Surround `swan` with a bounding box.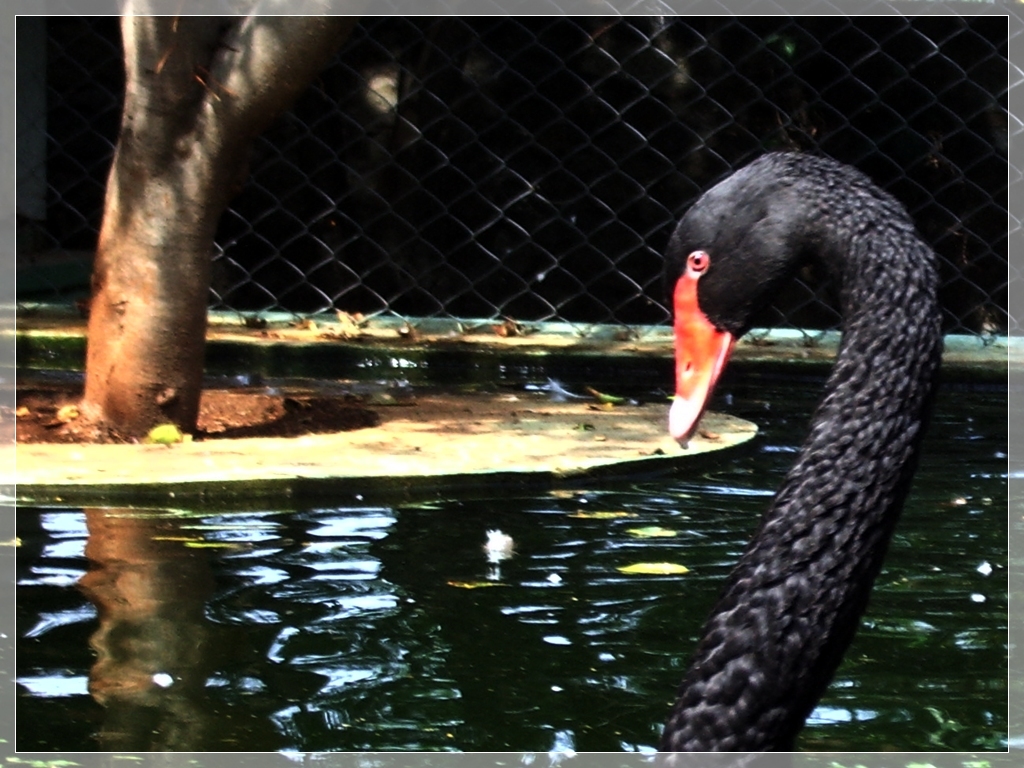
crop(590, 118, 986, 767).
